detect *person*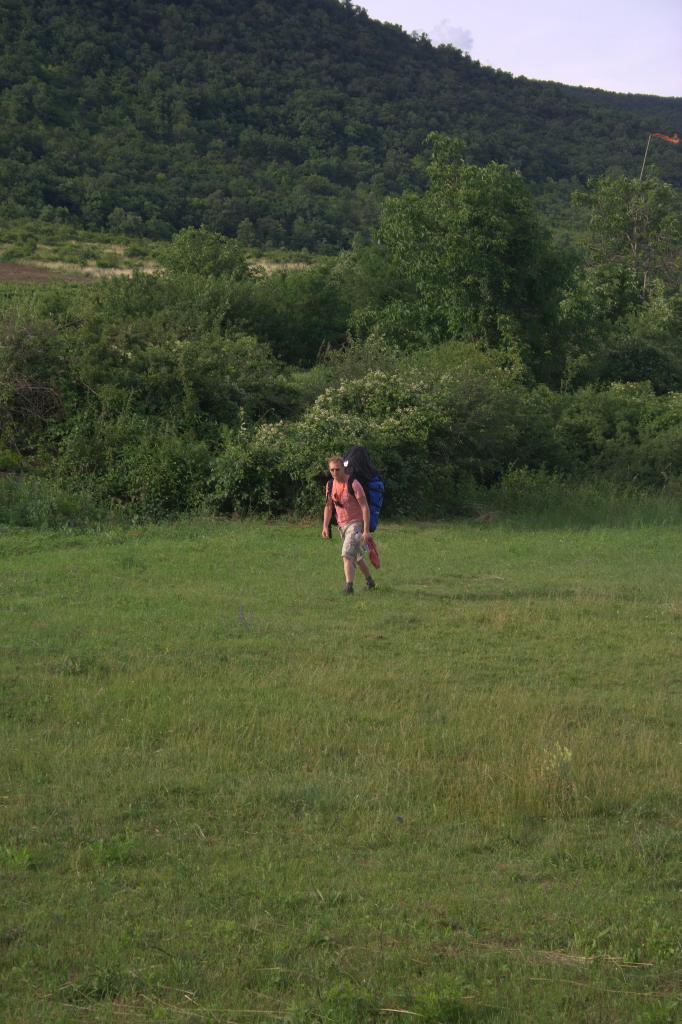
{"x1": 327, "y1": 446, "x2": 386, "y2": 604}
